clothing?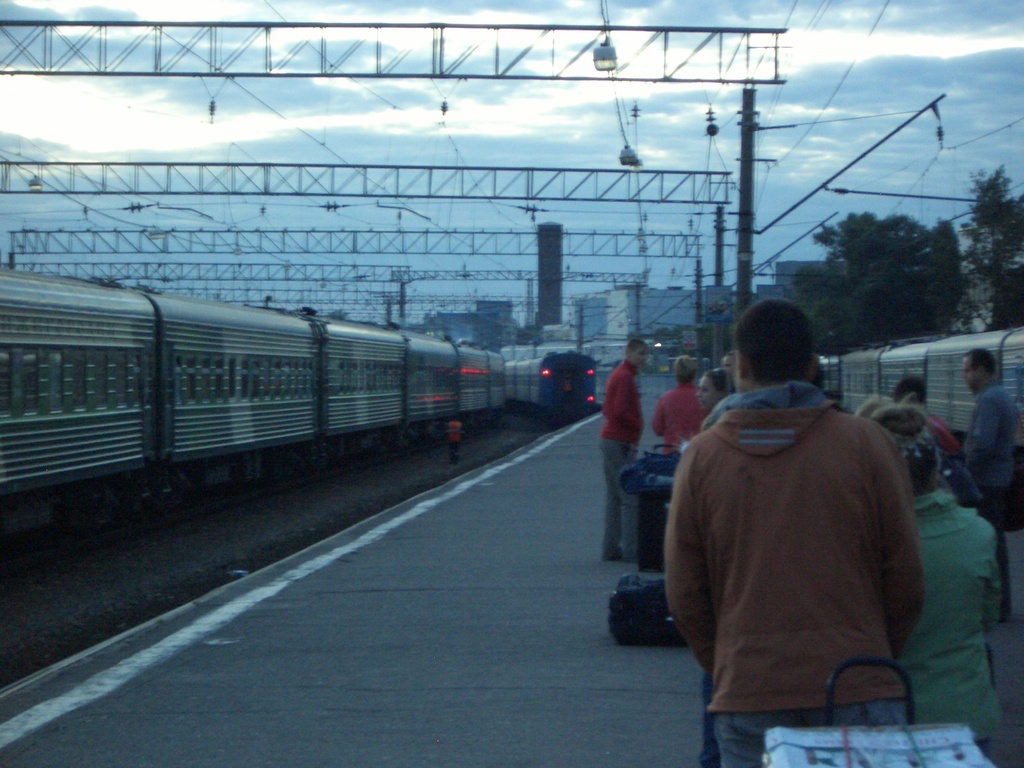
bbox=[895, 485, 1001, 754]
